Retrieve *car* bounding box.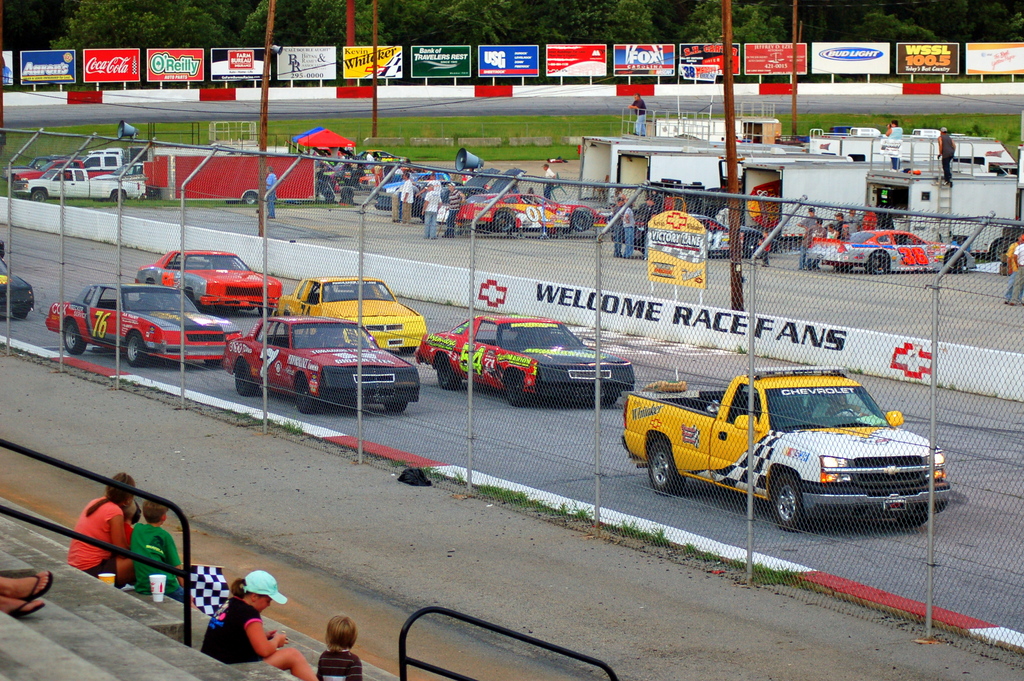
Bounding box: {"left": 625, "top": 363, "right": 953, "bottom": 531}.
